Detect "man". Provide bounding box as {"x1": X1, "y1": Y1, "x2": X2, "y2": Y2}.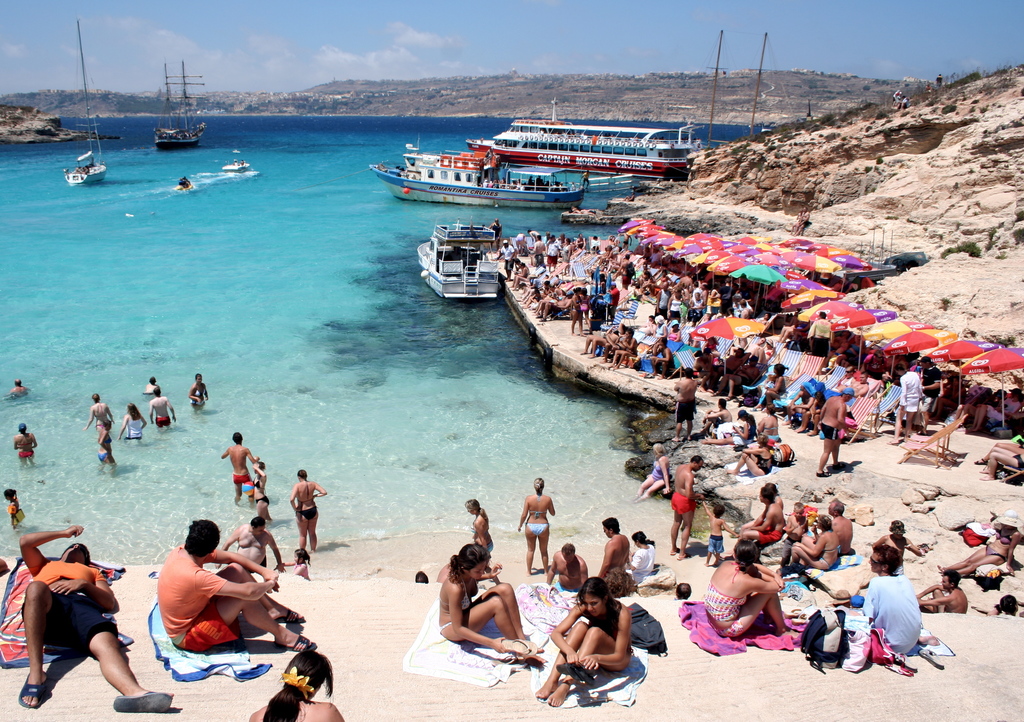
{"x1": 671, "y1": 457, "x2": 706, "y2": 559}.
